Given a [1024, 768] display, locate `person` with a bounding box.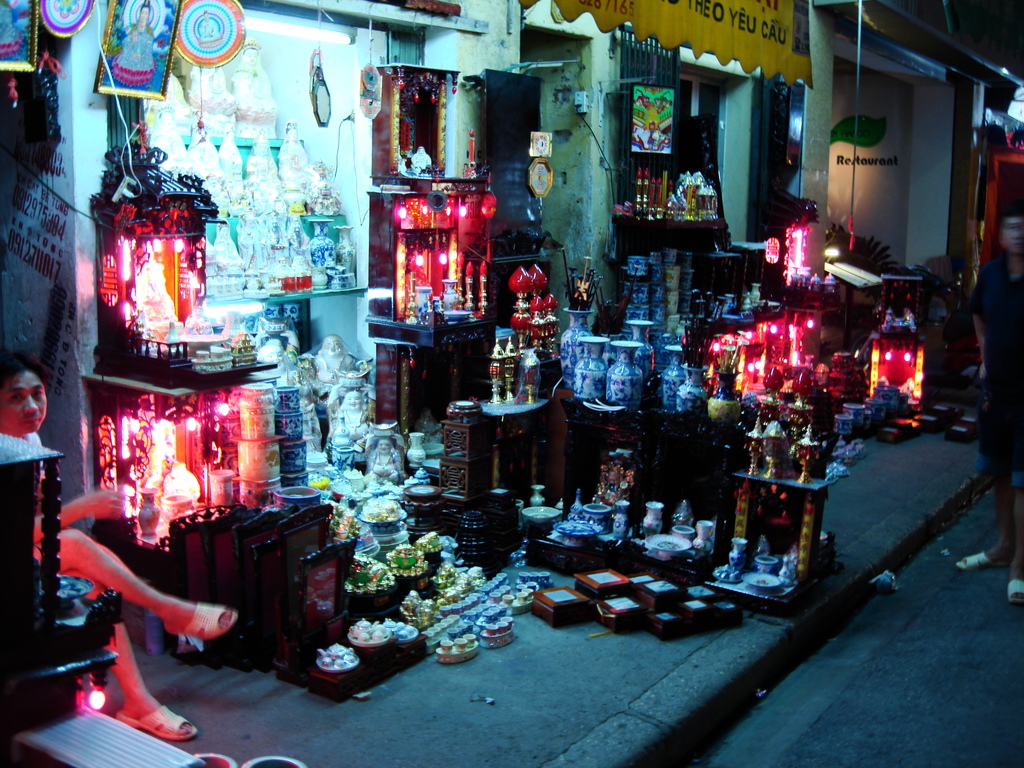
Located: bbox(0, 344, 233, 740).
